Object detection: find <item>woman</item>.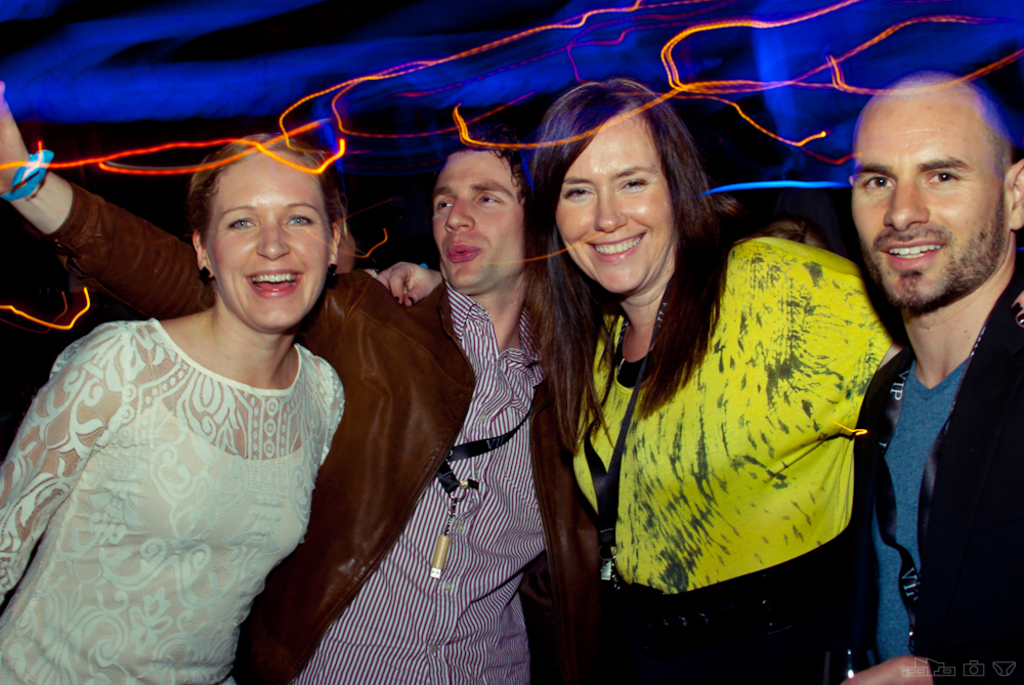
[372,75,908,684].
